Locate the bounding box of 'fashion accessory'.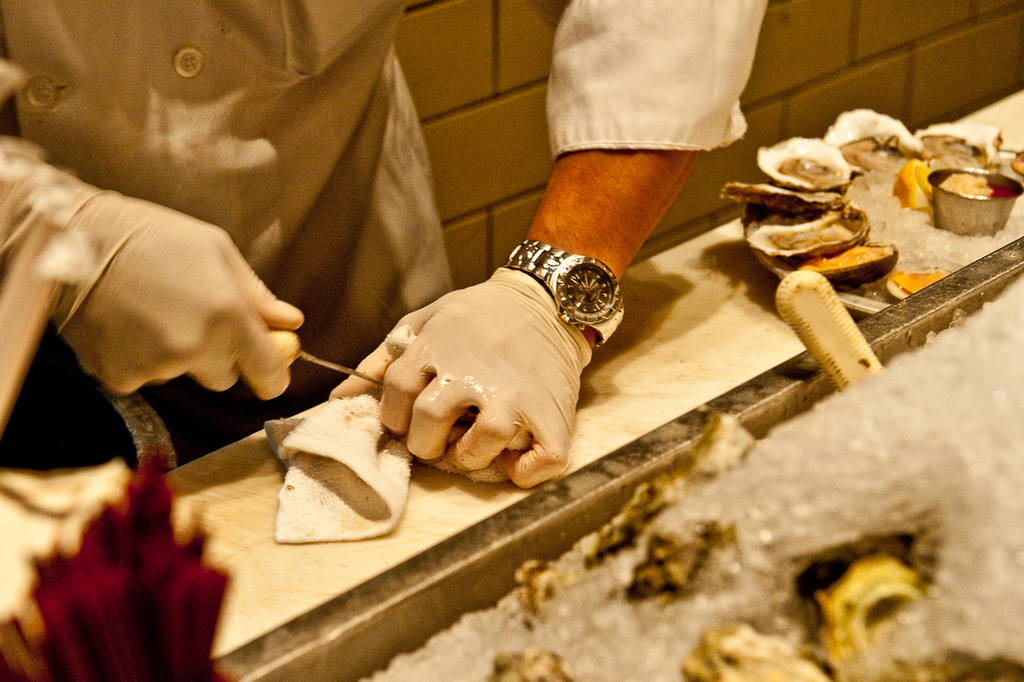
Bounding box: 502:234:625:356.
